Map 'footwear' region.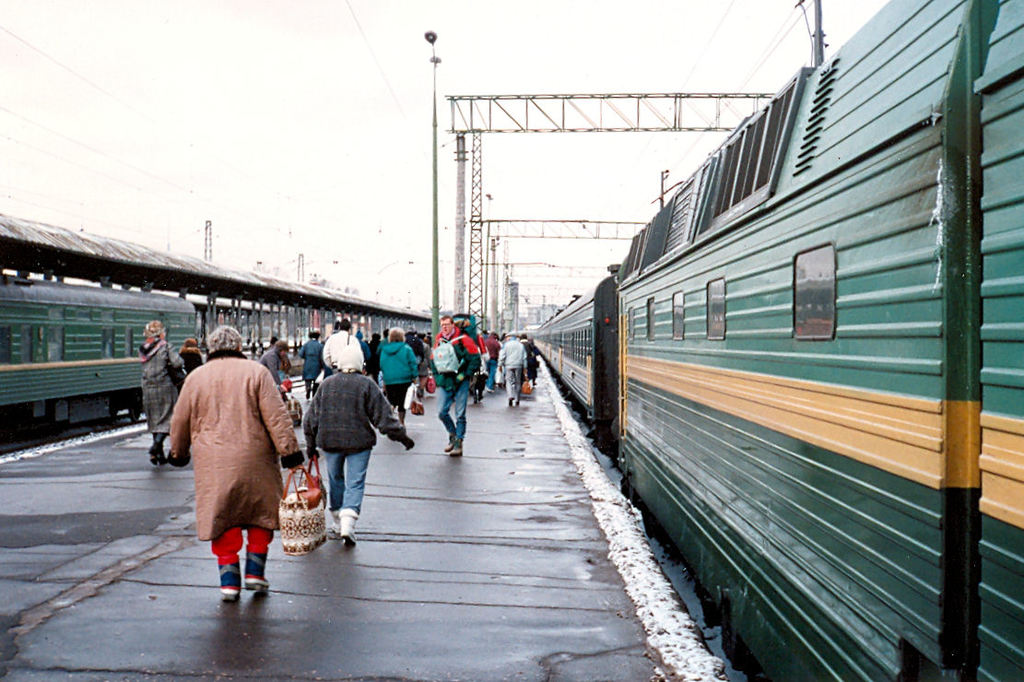
Mapped to pyautogui.locateOnScreen(247, 546, 270, 593).
